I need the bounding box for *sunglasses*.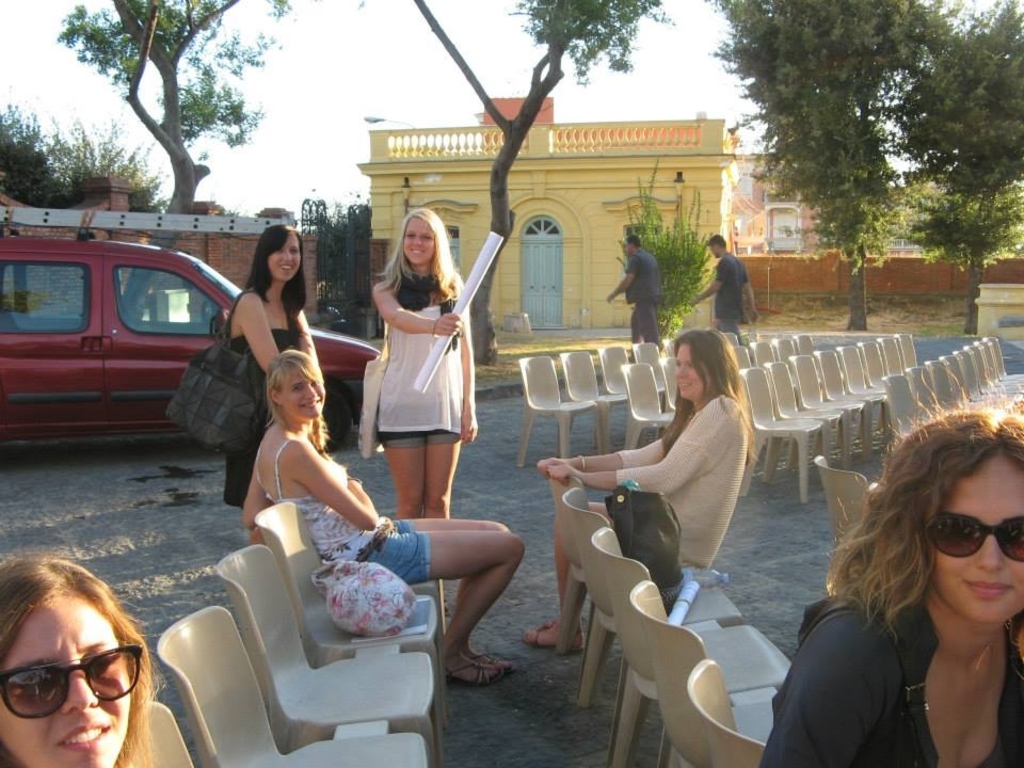
Here it is: l=924, t=511, r=1023, b=558.
